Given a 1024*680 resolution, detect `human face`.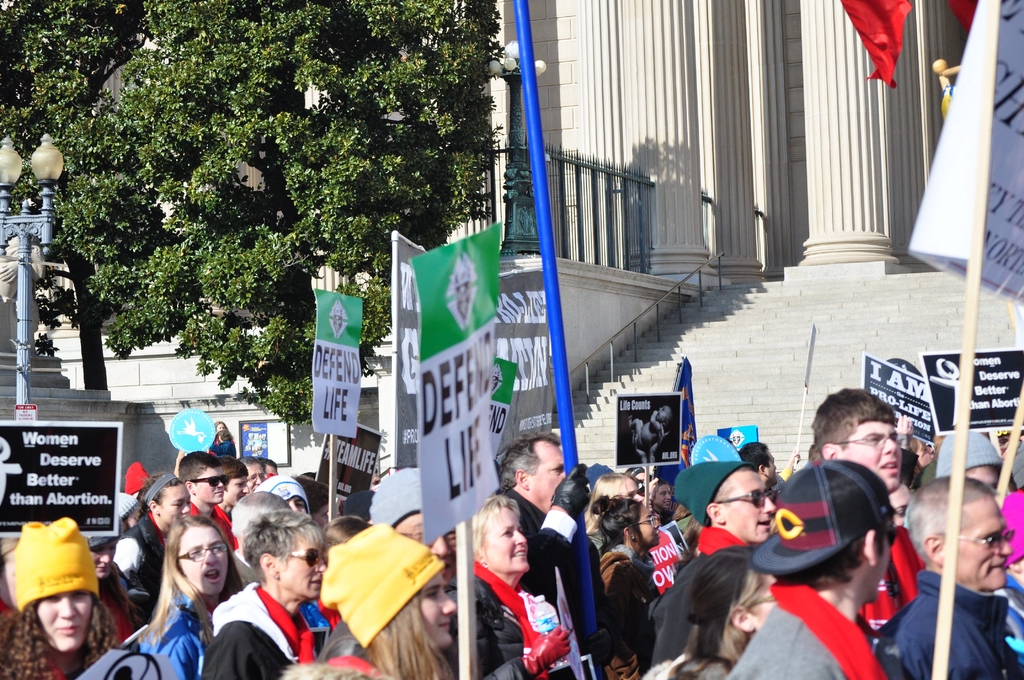
bbox=[536, 446, 566, 503].
